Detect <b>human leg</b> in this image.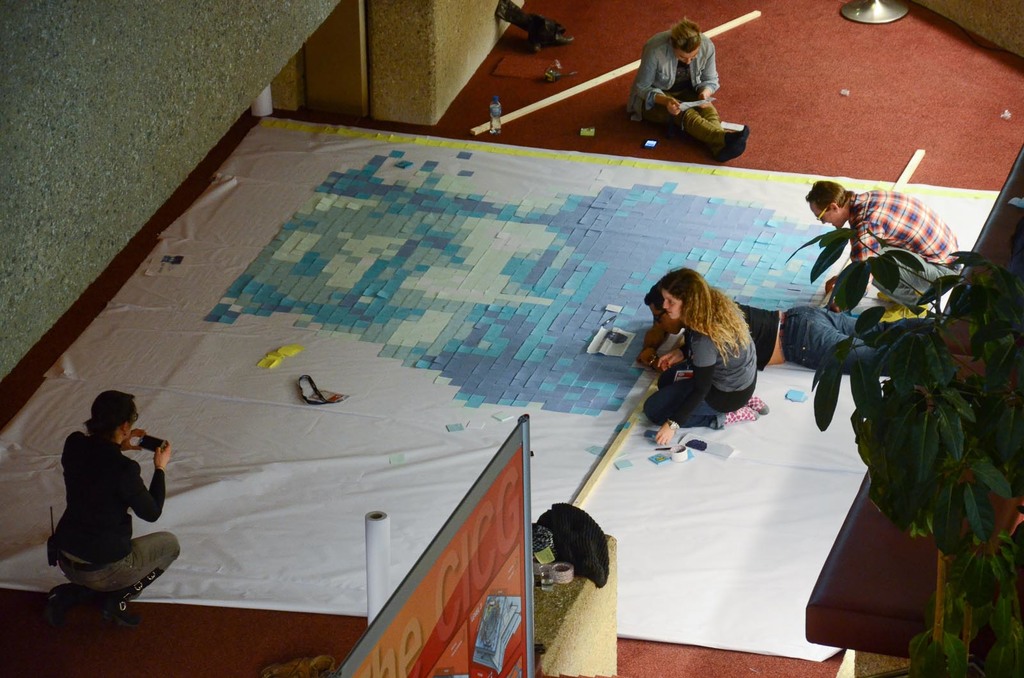
Detection: <bbox>871, 244, 952, 311</bbox>.
